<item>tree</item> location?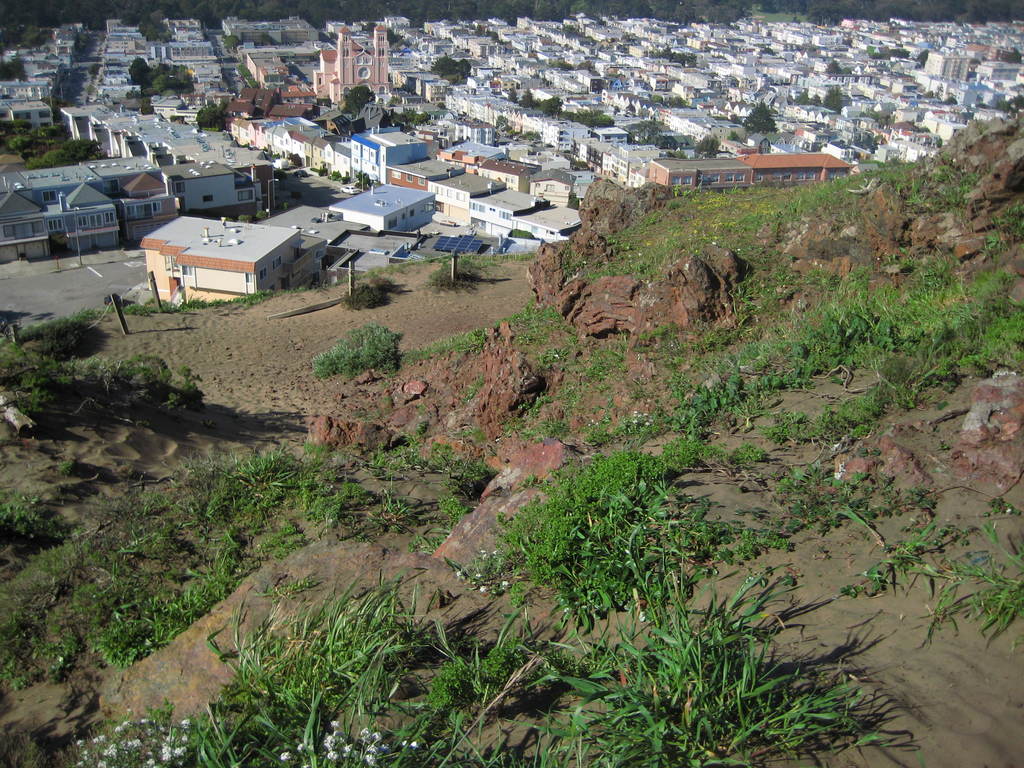
[627,119,664,146]
